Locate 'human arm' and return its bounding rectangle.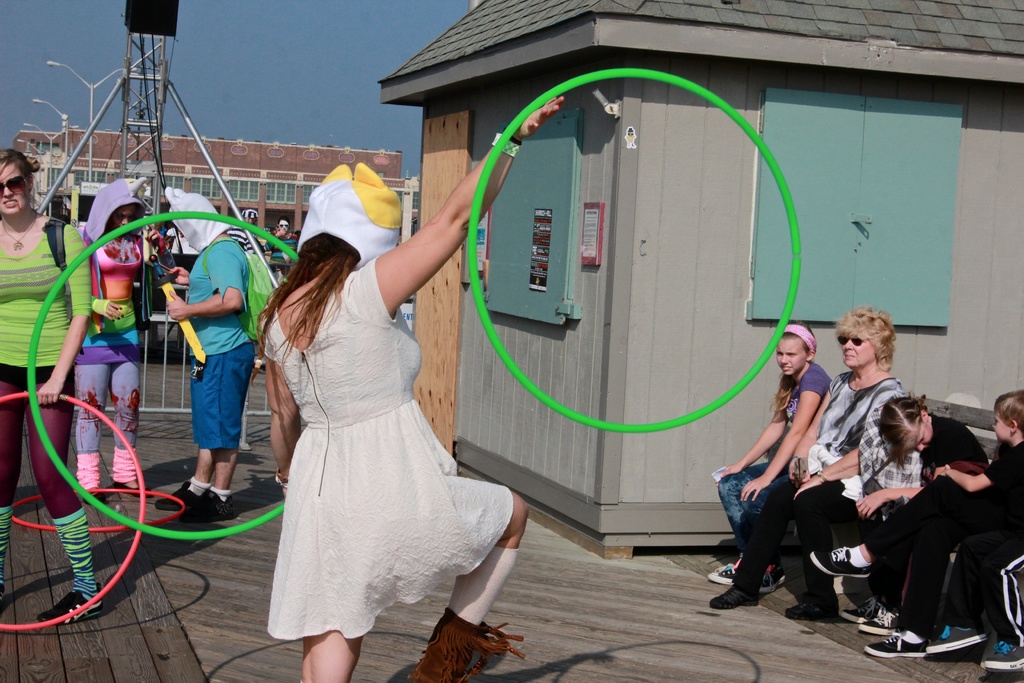
{"x1": 790, "y1": 382, "x2": 834, "y2": 484}.
